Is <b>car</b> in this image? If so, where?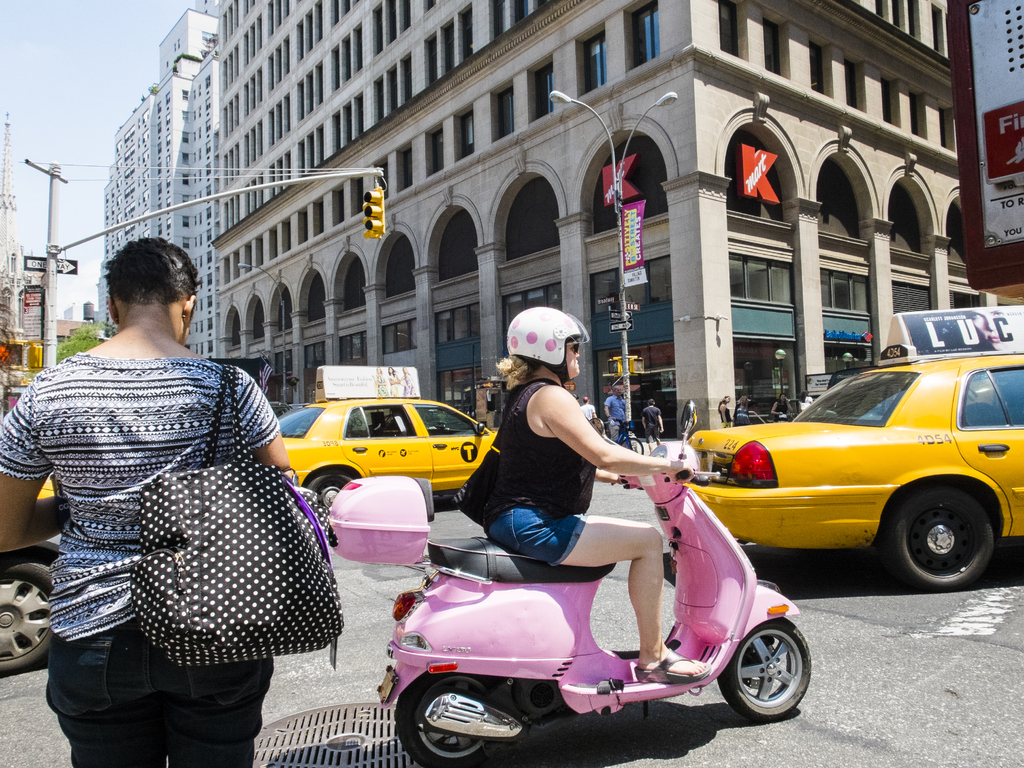
Yes, at select_region(687, 305, 1023, 593).
